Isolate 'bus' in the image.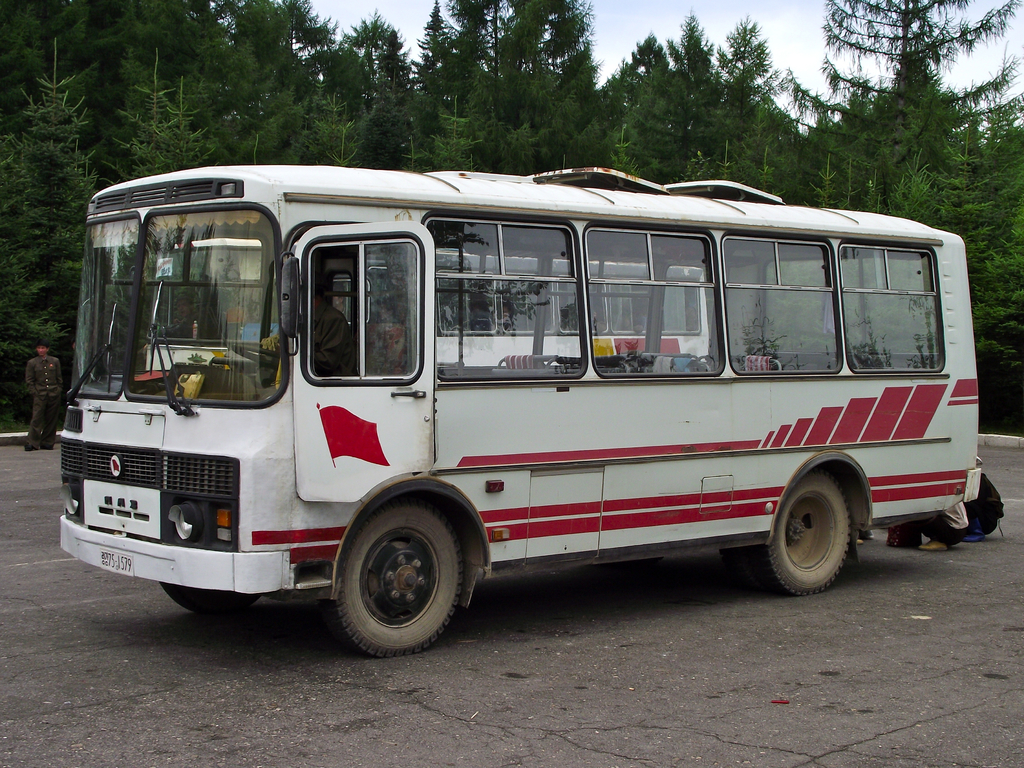
Isolated region: x1=59, y1=167, x2=983, y2=658.
